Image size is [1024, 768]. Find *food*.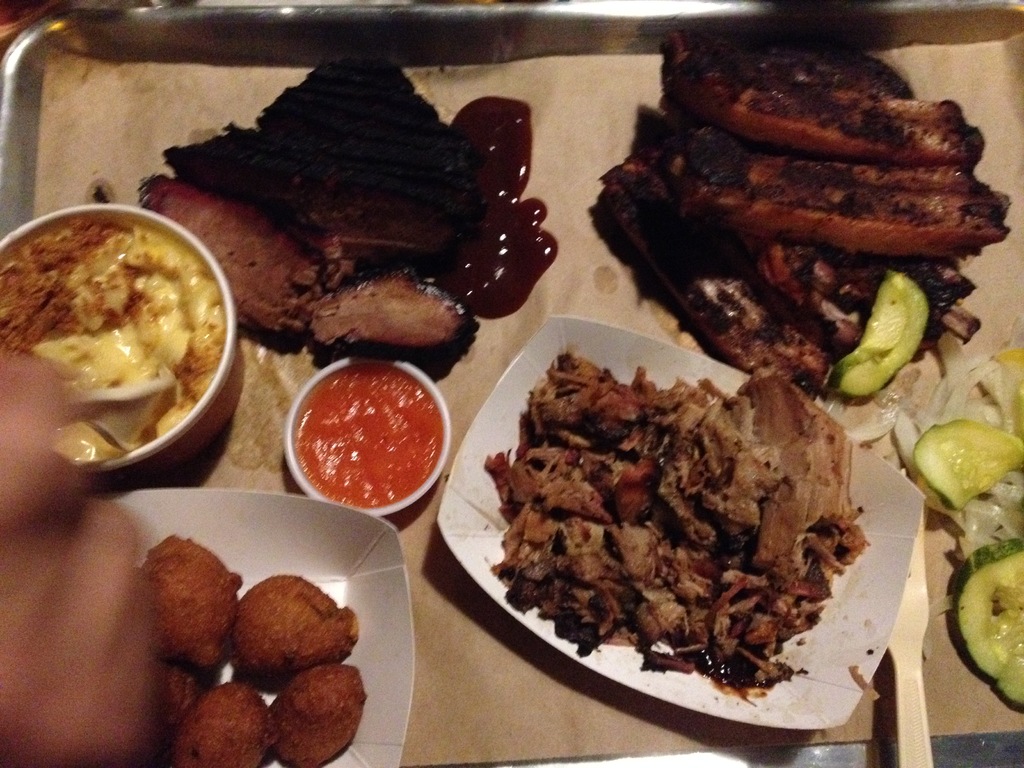
[x1=138, y1=534, x2=244, y2=680].
